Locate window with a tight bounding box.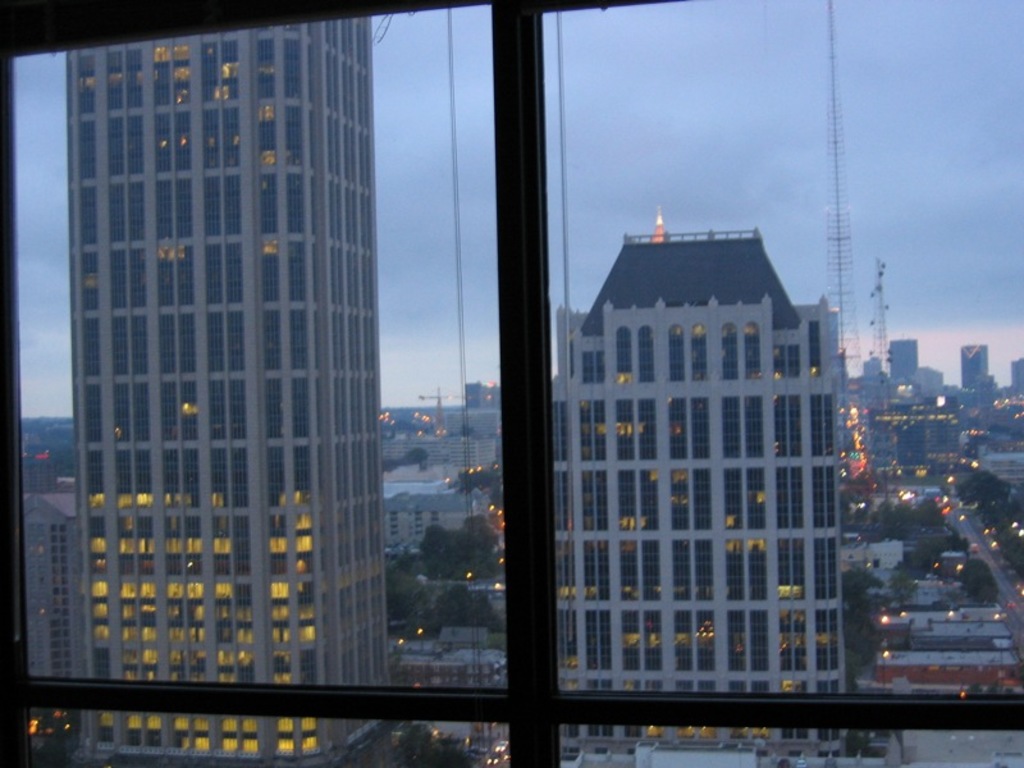
select_region(669, 470, 692, 530).
